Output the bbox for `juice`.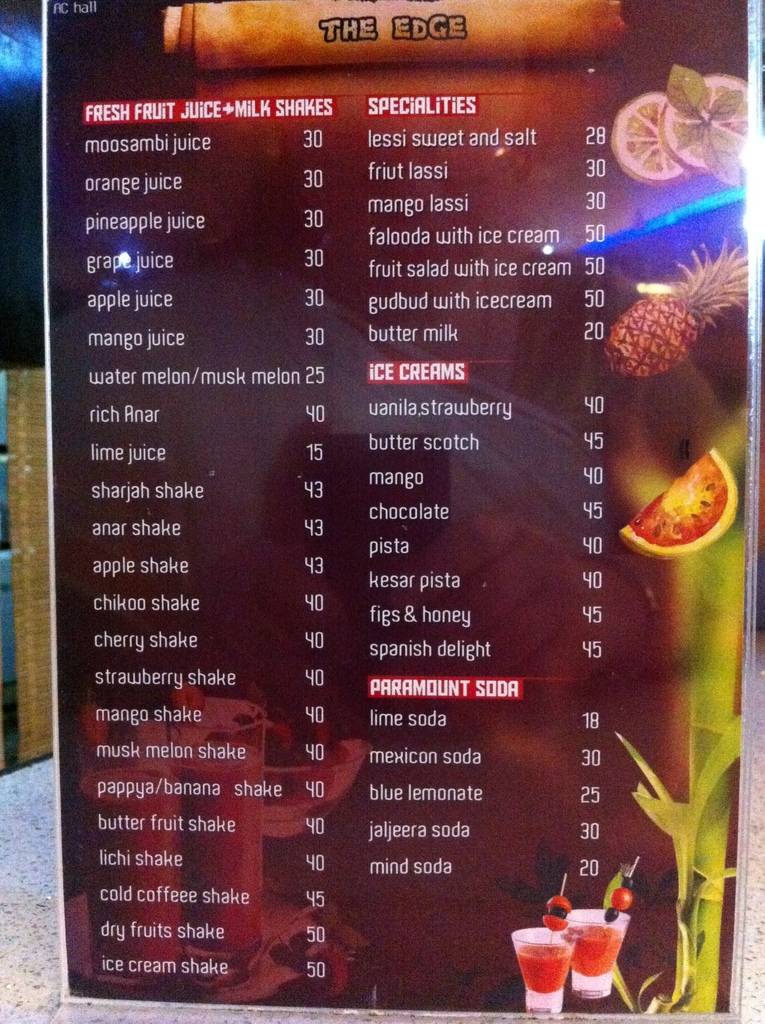
(508,909,622,1000).
